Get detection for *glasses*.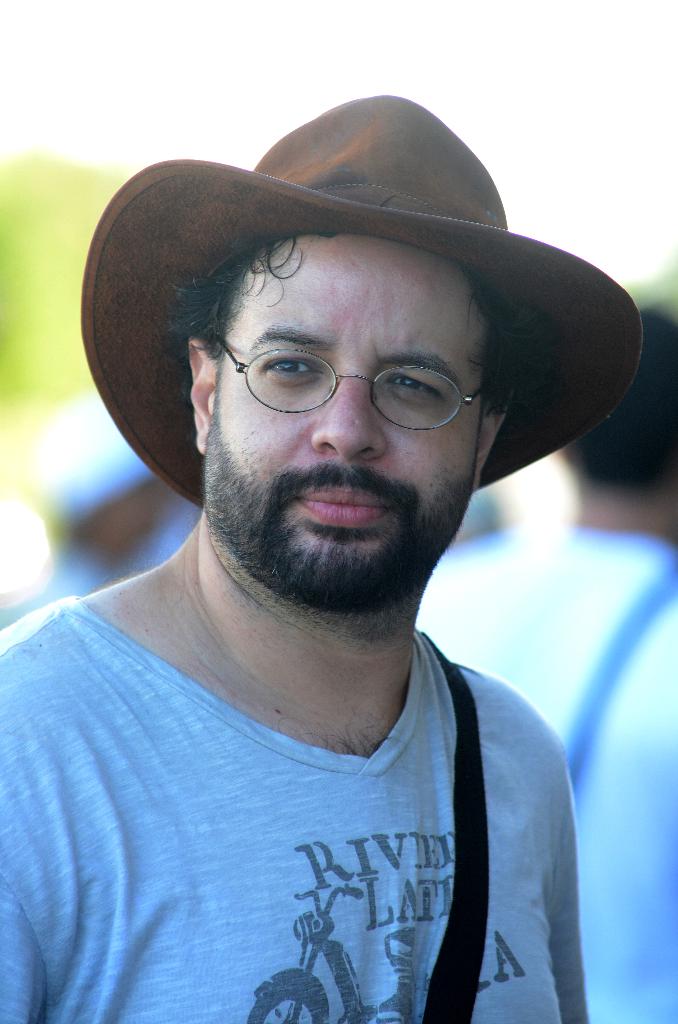
Detection: [x1=196, y1=322, x2=521, y2=422].
